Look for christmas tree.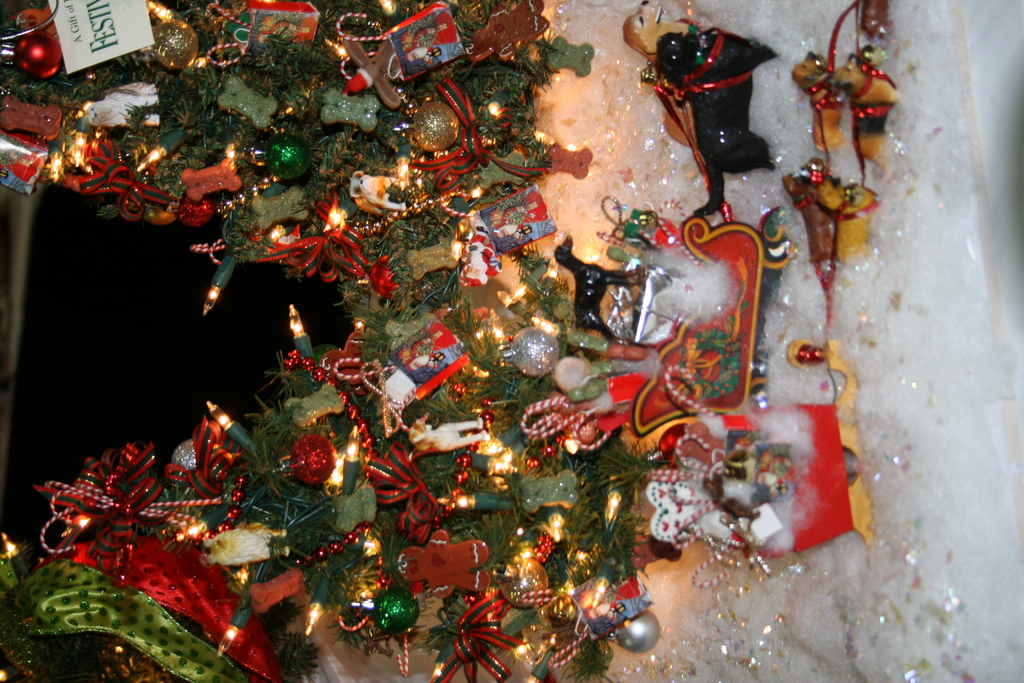
Found: box(26, 288, 671, 682).
